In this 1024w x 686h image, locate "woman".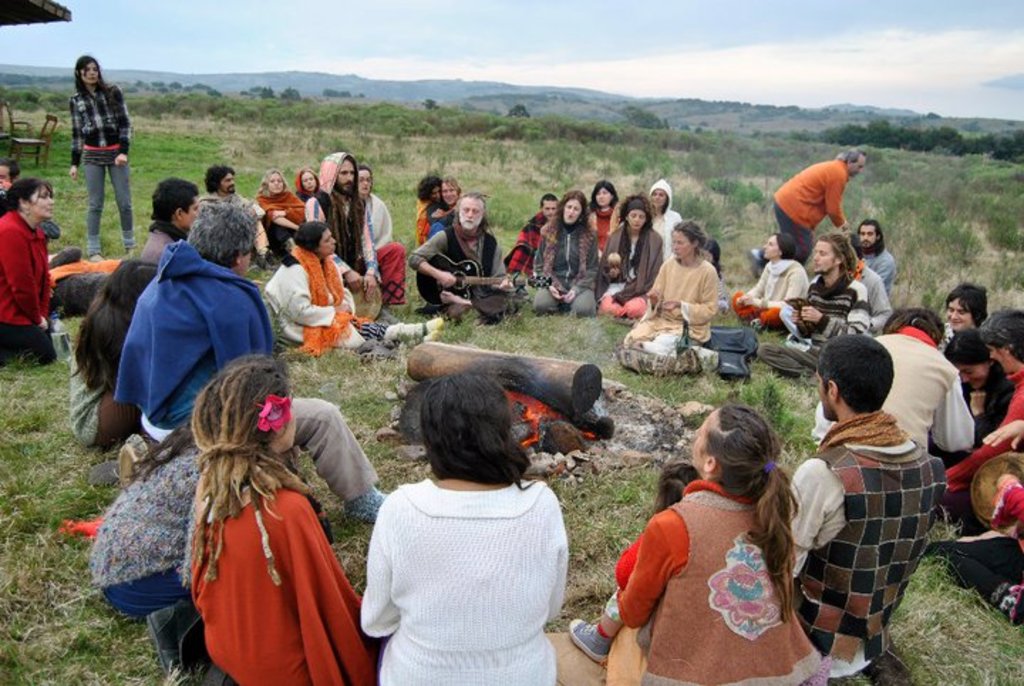
Bounding box: [x1=0, y1=178, x2=57, y2=366].
